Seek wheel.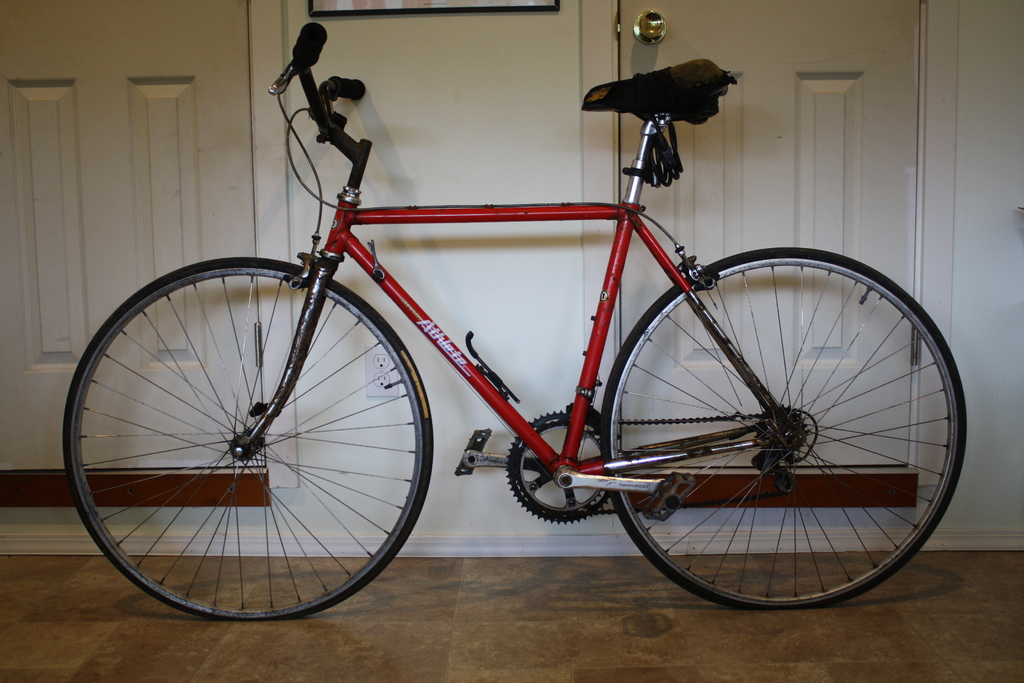
rect(603, 244, 961, 607).
